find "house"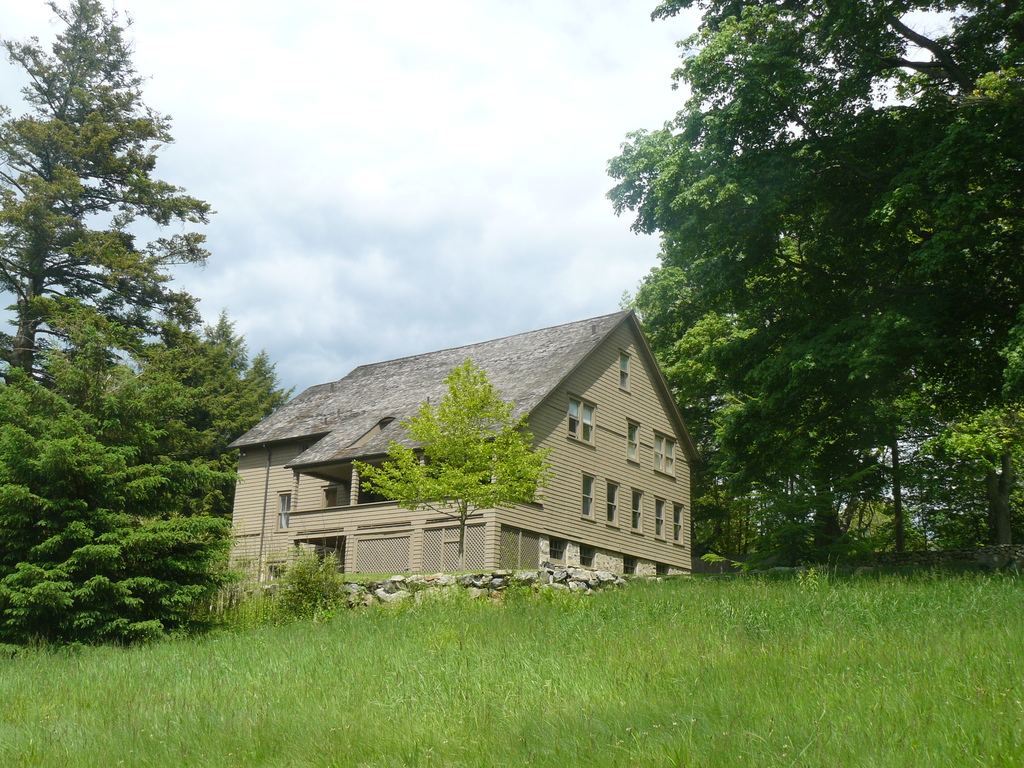
detection(220, 283, 708, 607)
